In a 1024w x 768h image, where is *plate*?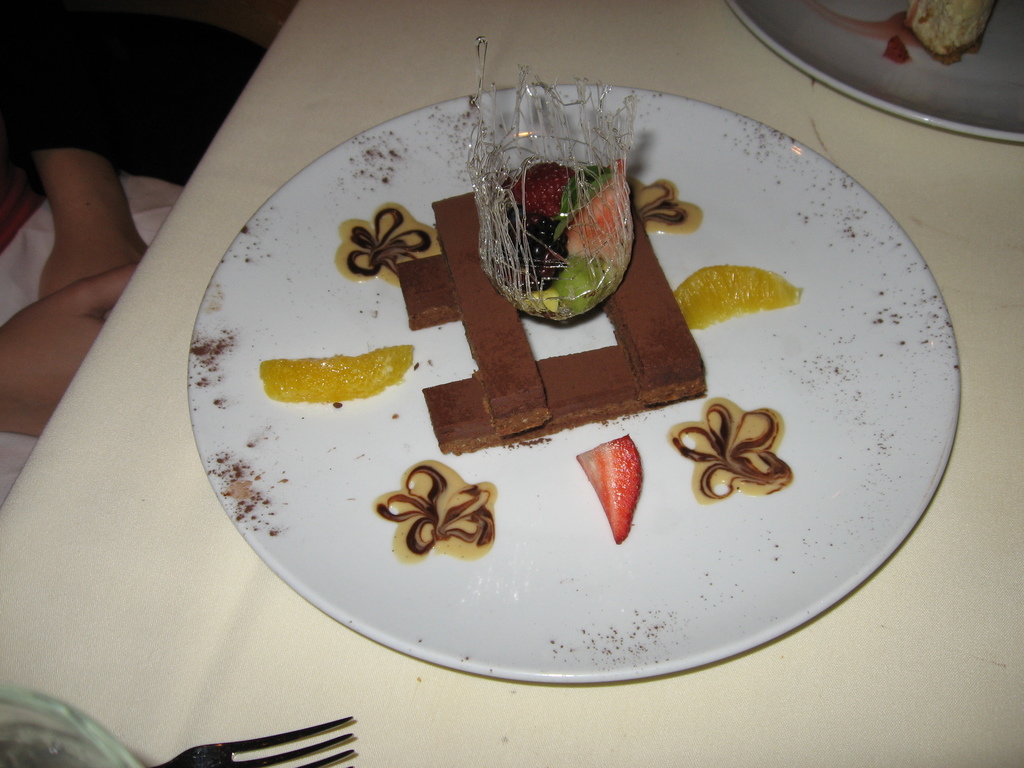
106,40,969,711.
